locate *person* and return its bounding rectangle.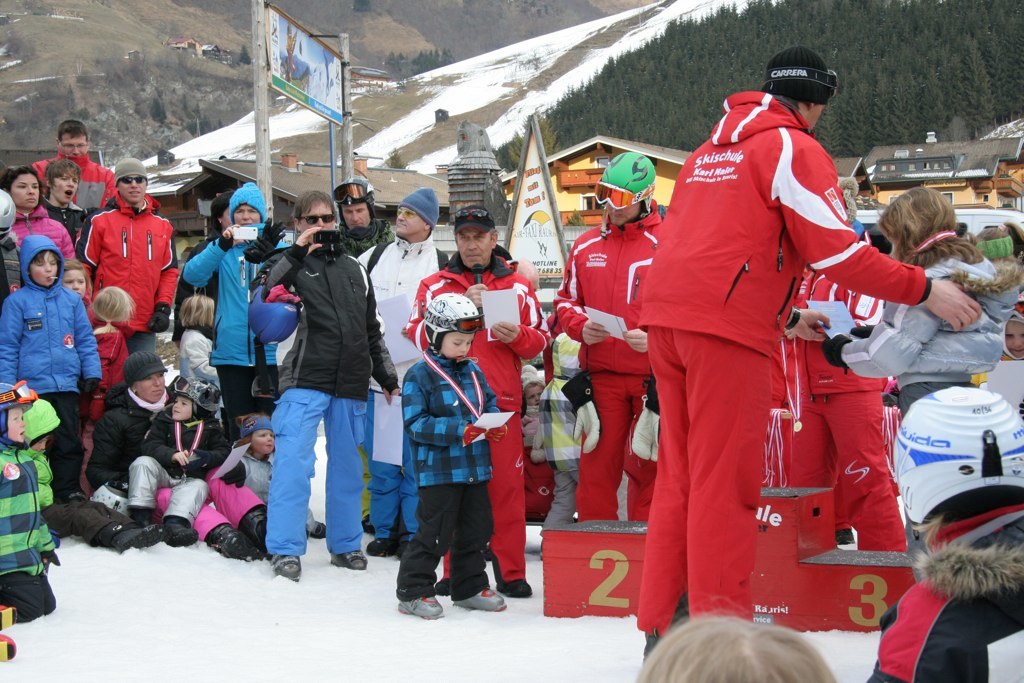
bbox=(174, 173, 293, 463).
